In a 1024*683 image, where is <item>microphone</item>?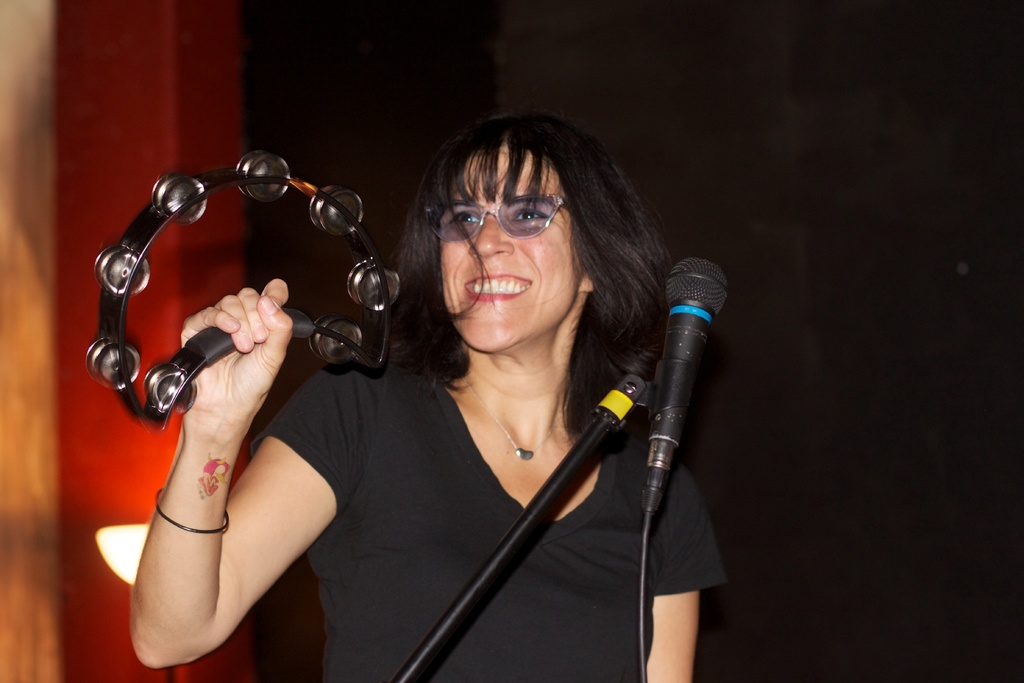
621:266:734:533.
